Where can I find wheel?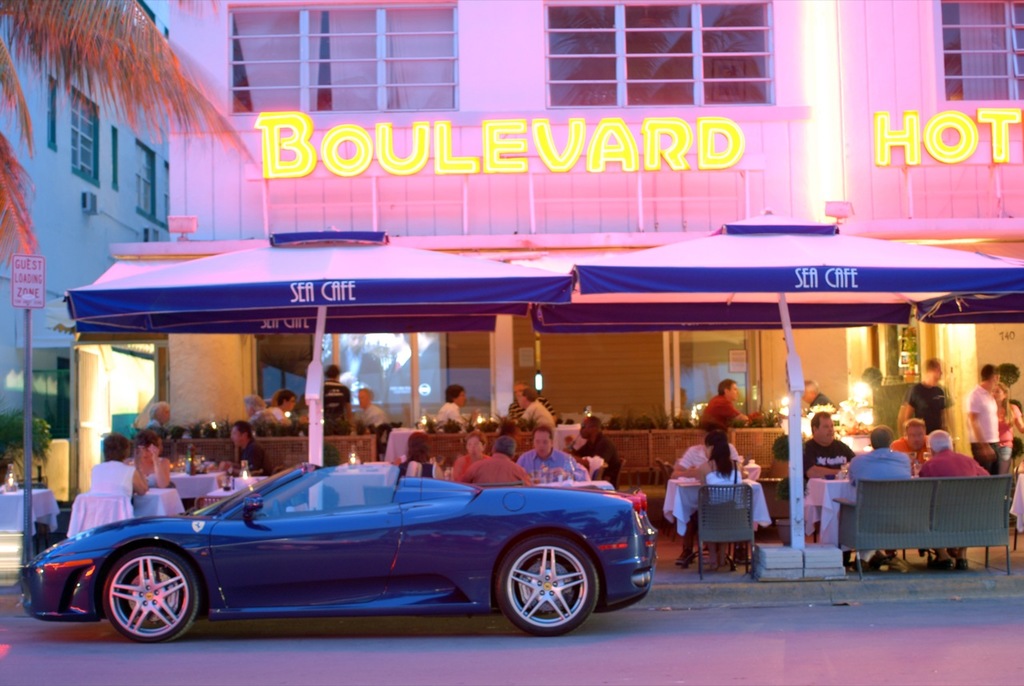
You can find it at {"left": 101, "top": 538, "right": 202, "bottom": 642}.
